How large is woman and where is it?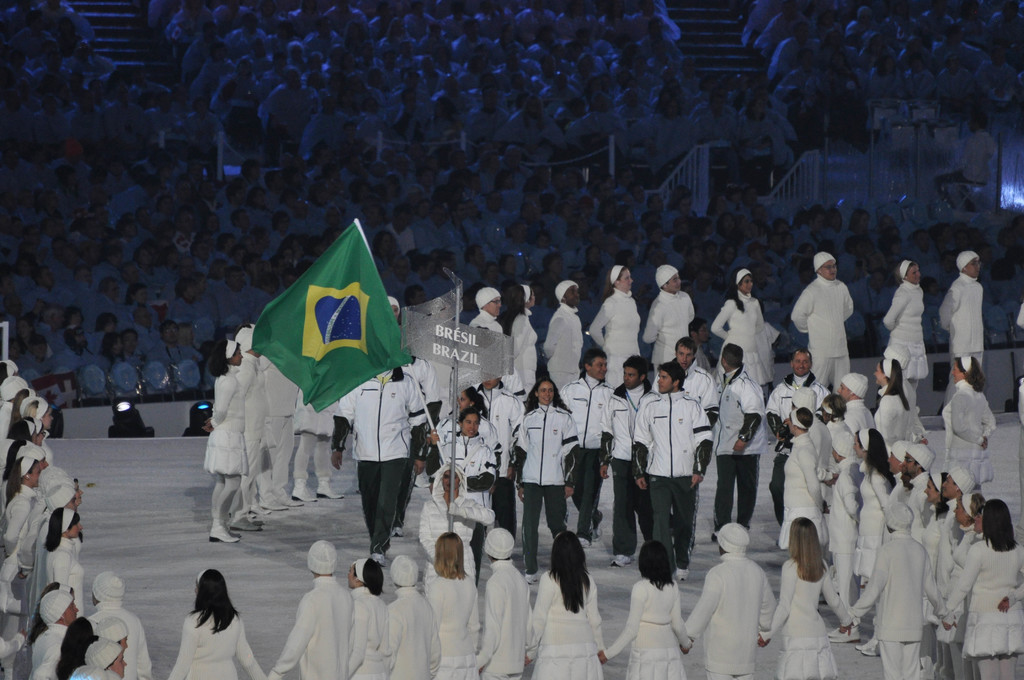
Bounding box: [x1=845, y1=204, x2=872, y2=238].
